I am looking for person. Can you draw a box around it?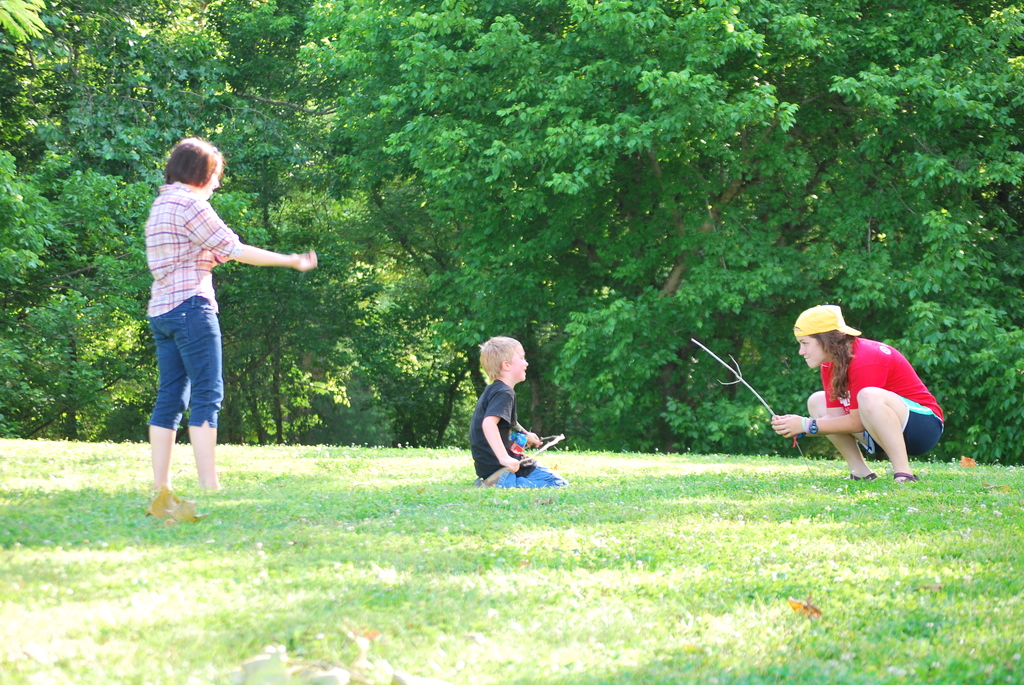
Sure, the bounding box is bbox(767, 304, 943, 477).
